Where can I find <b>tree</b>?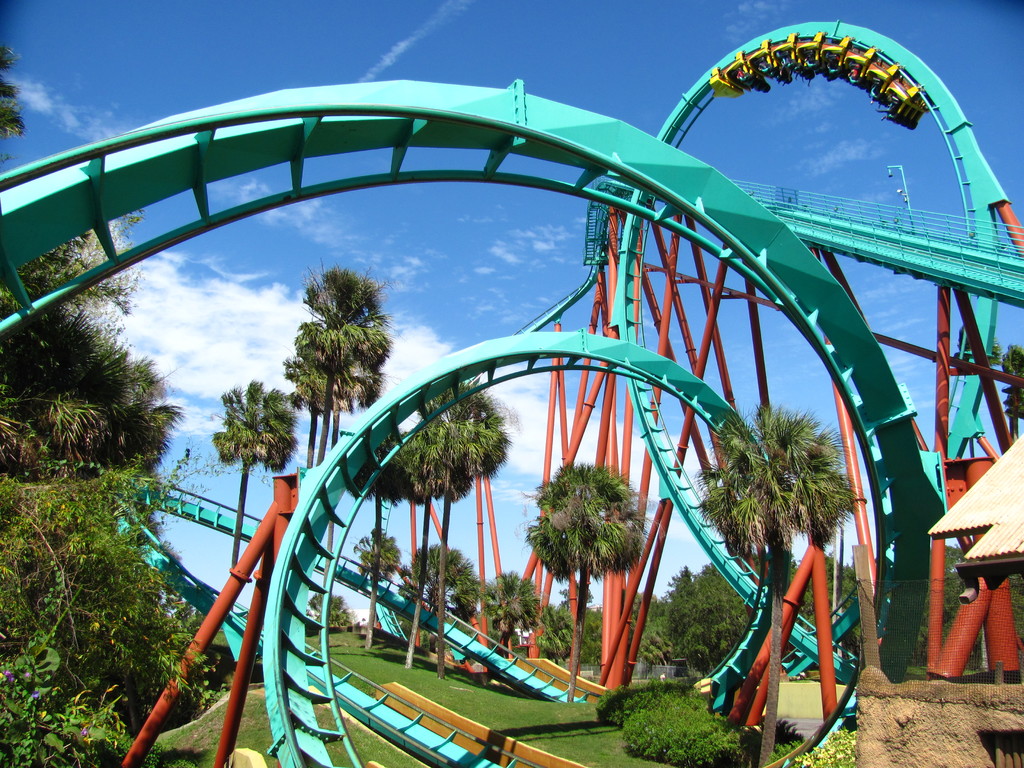
You can find it at {"x1": 207, "y1": 374, "x2": 301, "y2": 566}.
